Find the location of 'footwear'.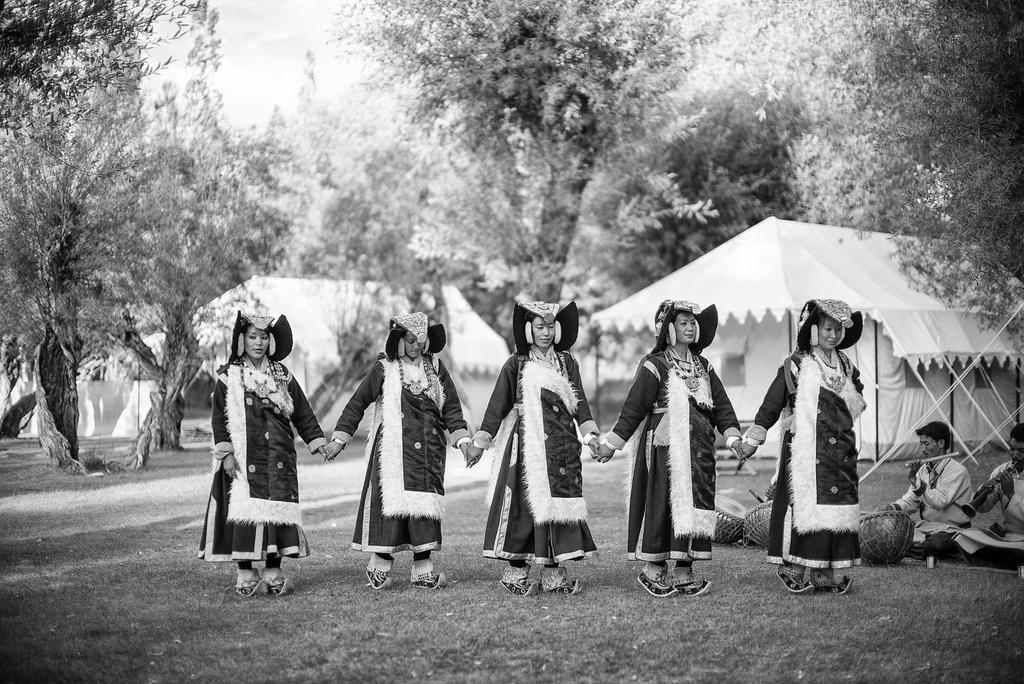
Location: (left=410, top=569, right=449, bottom=585).
